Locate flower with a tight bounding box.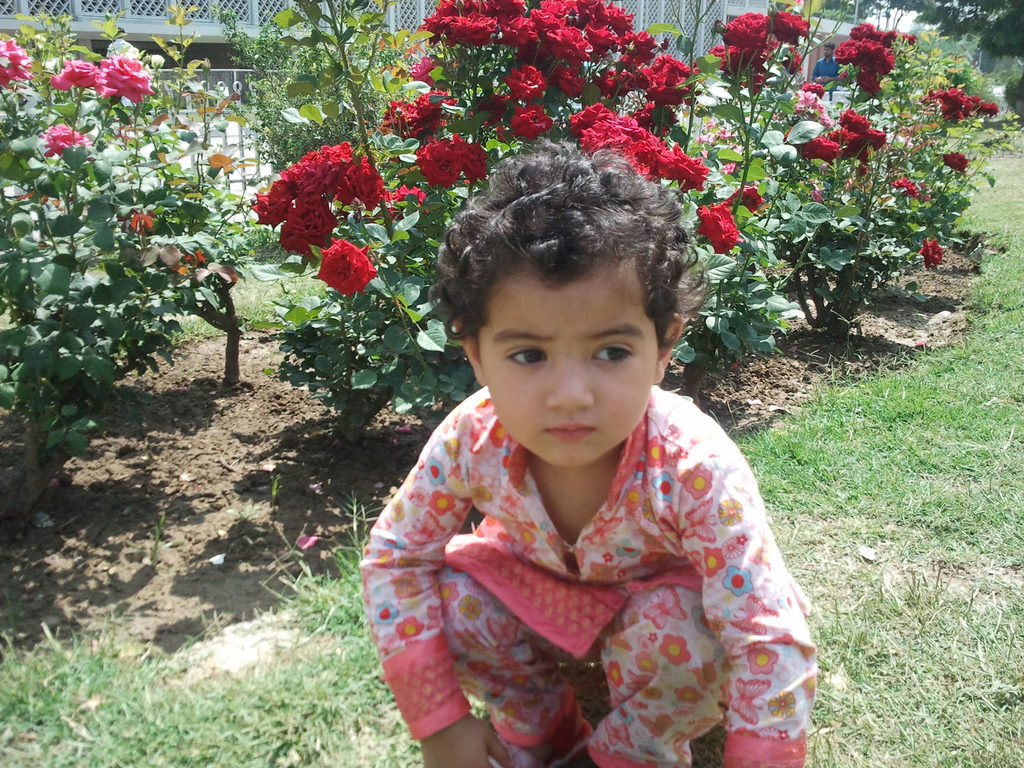
region(429, 490, 461, 516).
